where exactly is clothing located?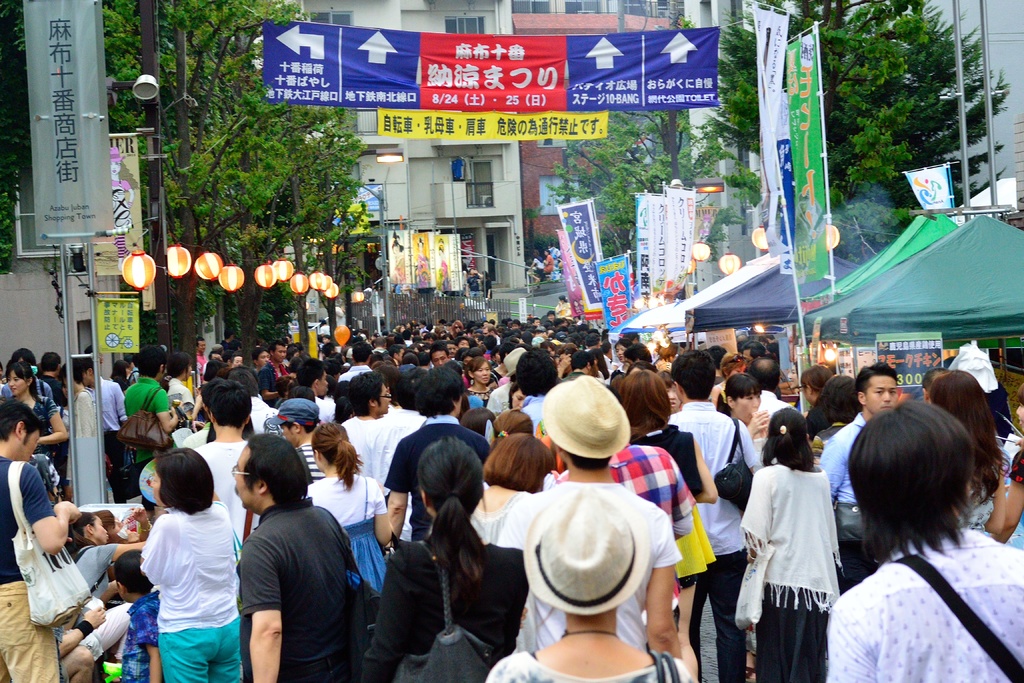
Its bounding box is crop(0, 465, 60, 682).
